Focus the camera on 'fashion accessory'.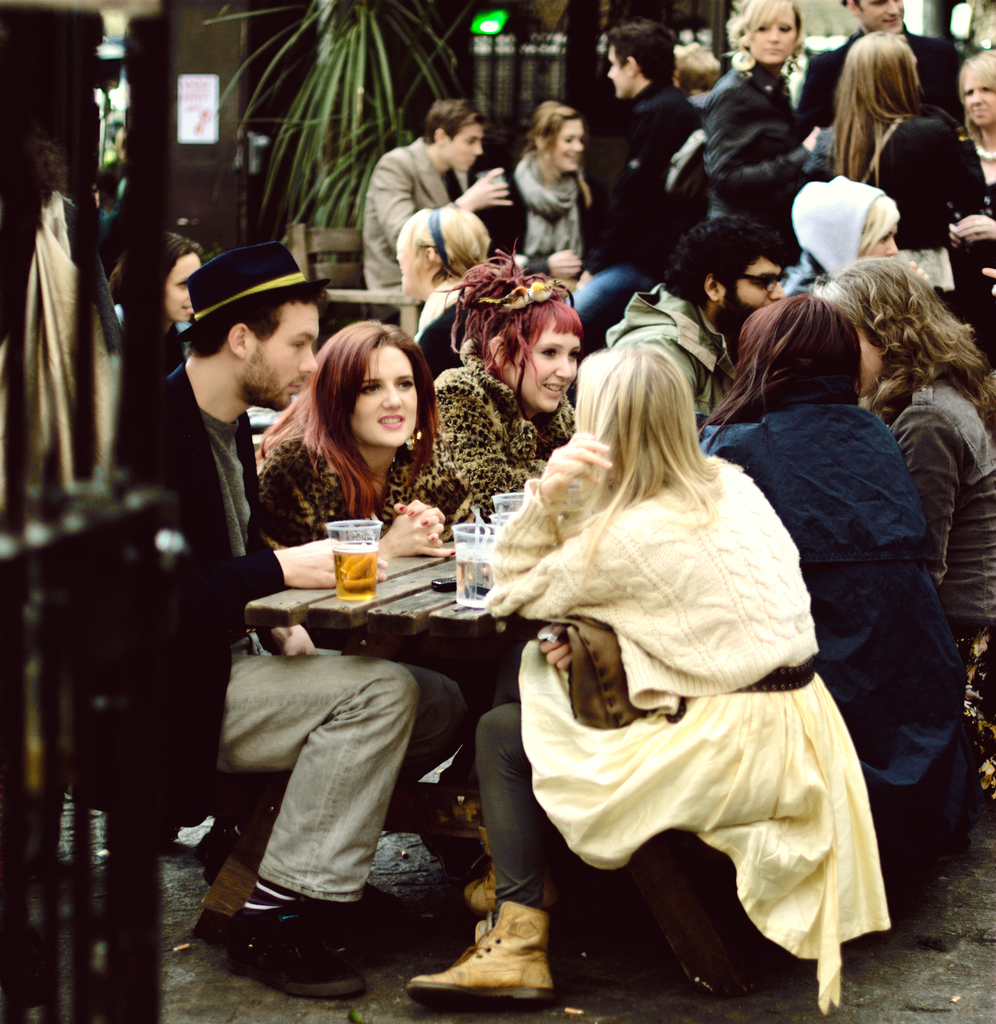
Focus region: 196:886:410:933.
